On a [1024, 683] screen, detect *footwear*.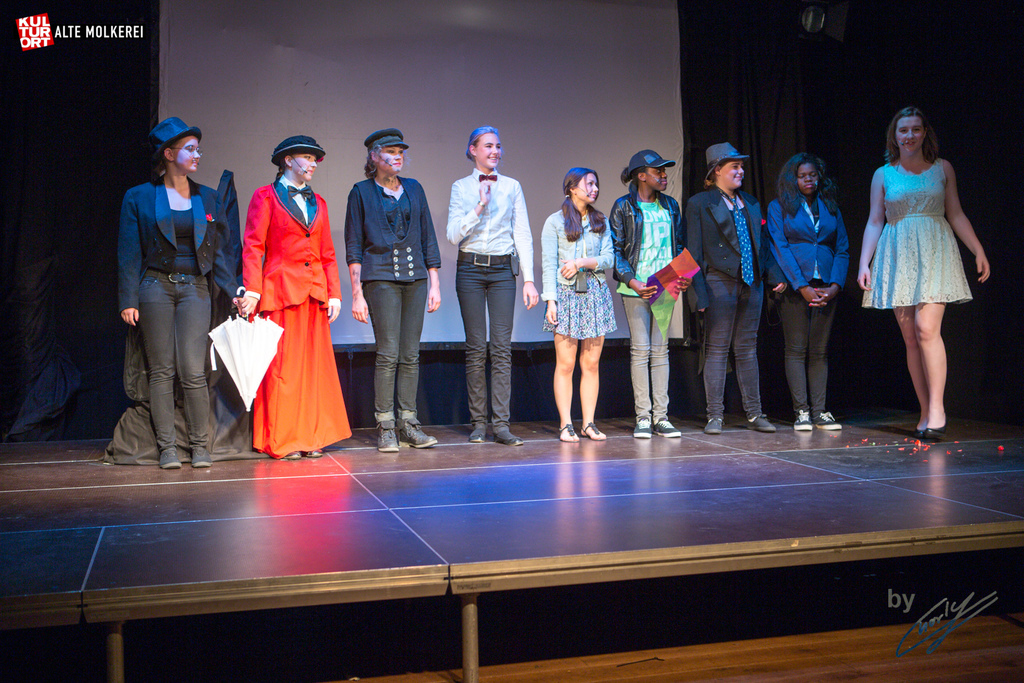
BBox(493, 431, 524, 443).
